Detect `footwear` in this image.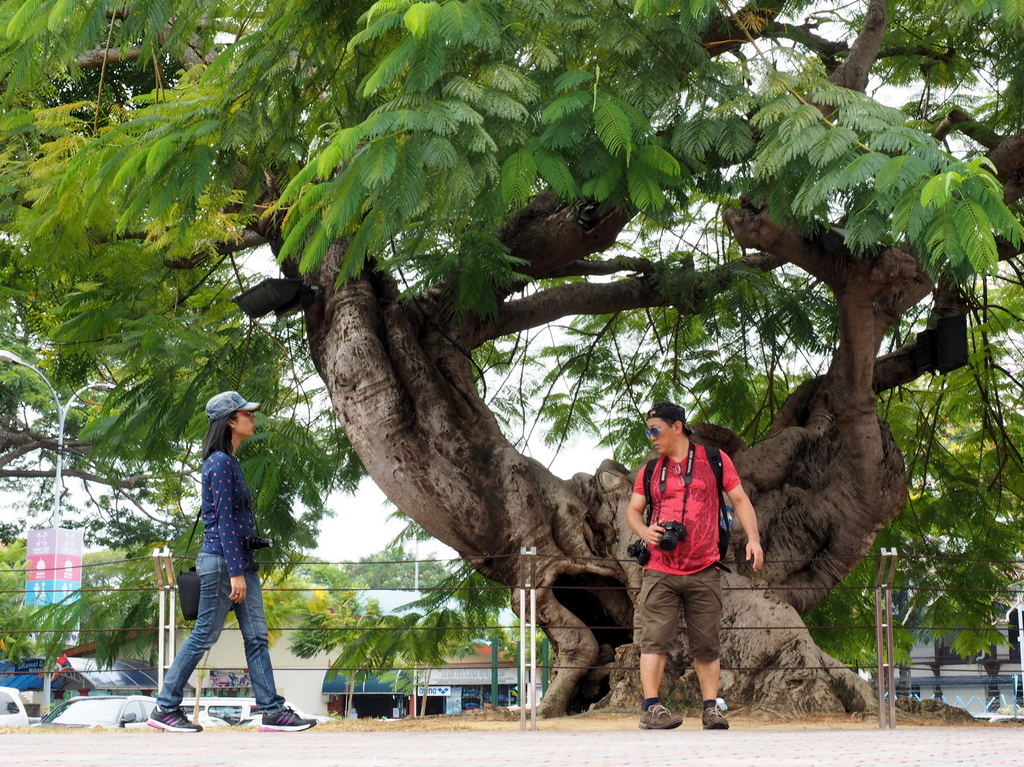
Detection: <region>636, 700, 684, 729</region>.
